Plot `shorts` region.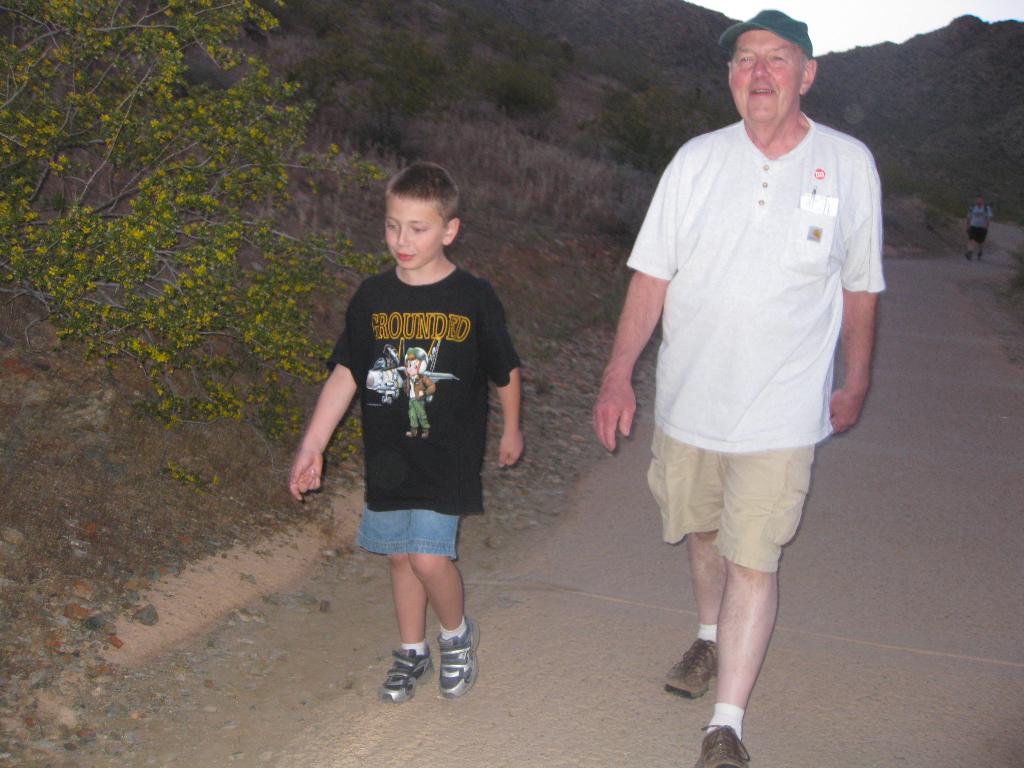
Plotted at x1=355, y1=506, x2=457, y2=563.
